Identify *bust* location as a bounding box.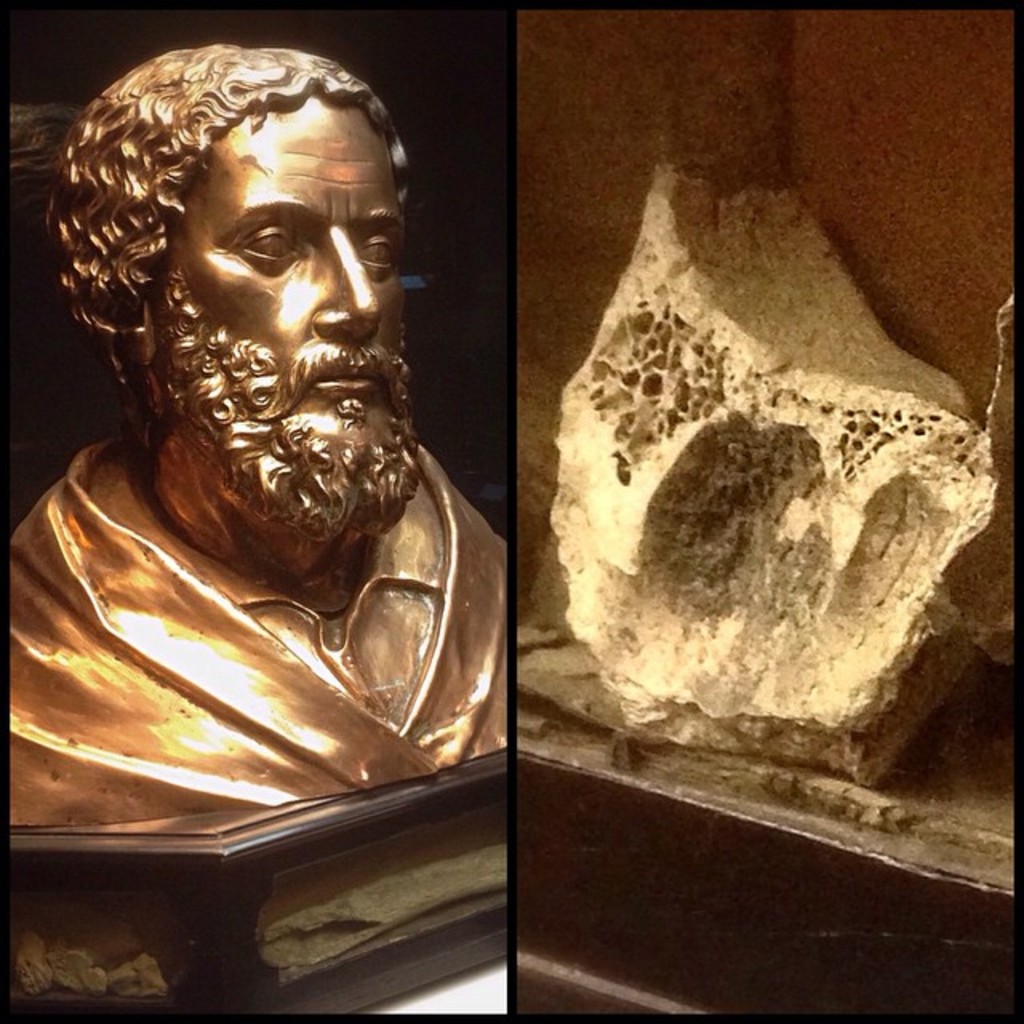
[left=0, top=38, right=509, bottom=835].
